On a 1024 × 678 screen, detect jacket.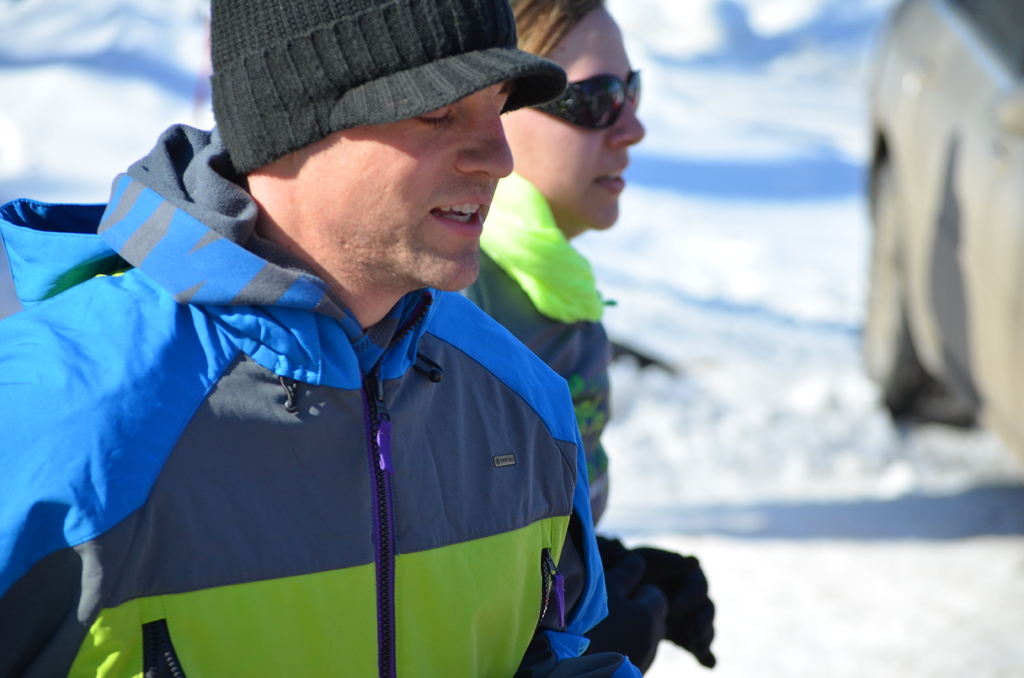
(450,169,621,534).
